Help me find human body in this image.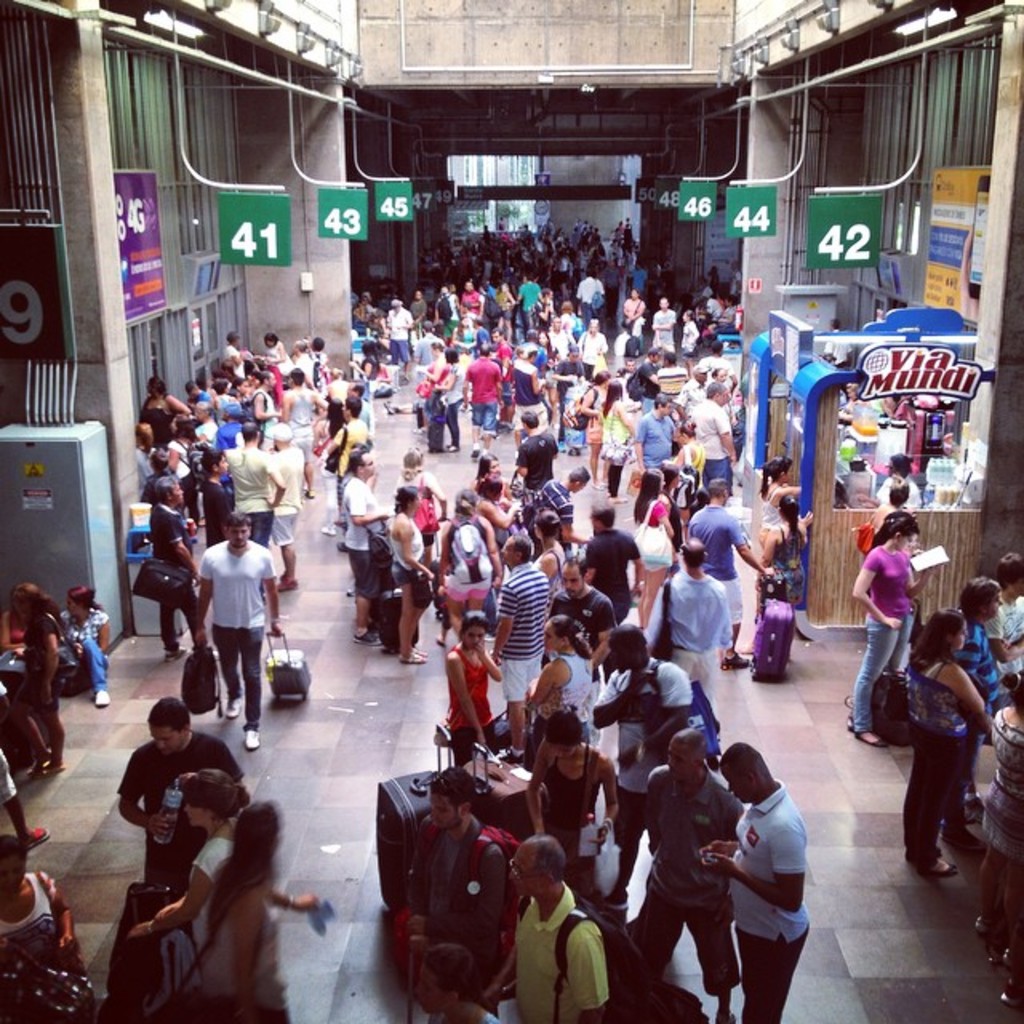
Found it: <region>512, 469, 586, 544</region>.
